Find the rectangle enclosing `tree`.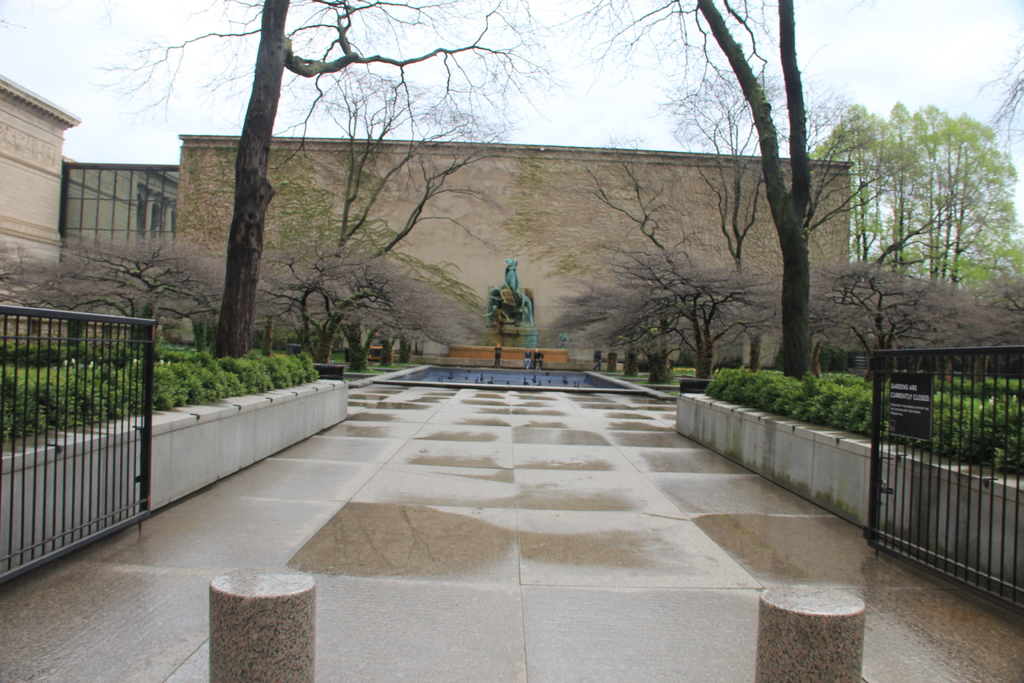
993 46 1023 122.
